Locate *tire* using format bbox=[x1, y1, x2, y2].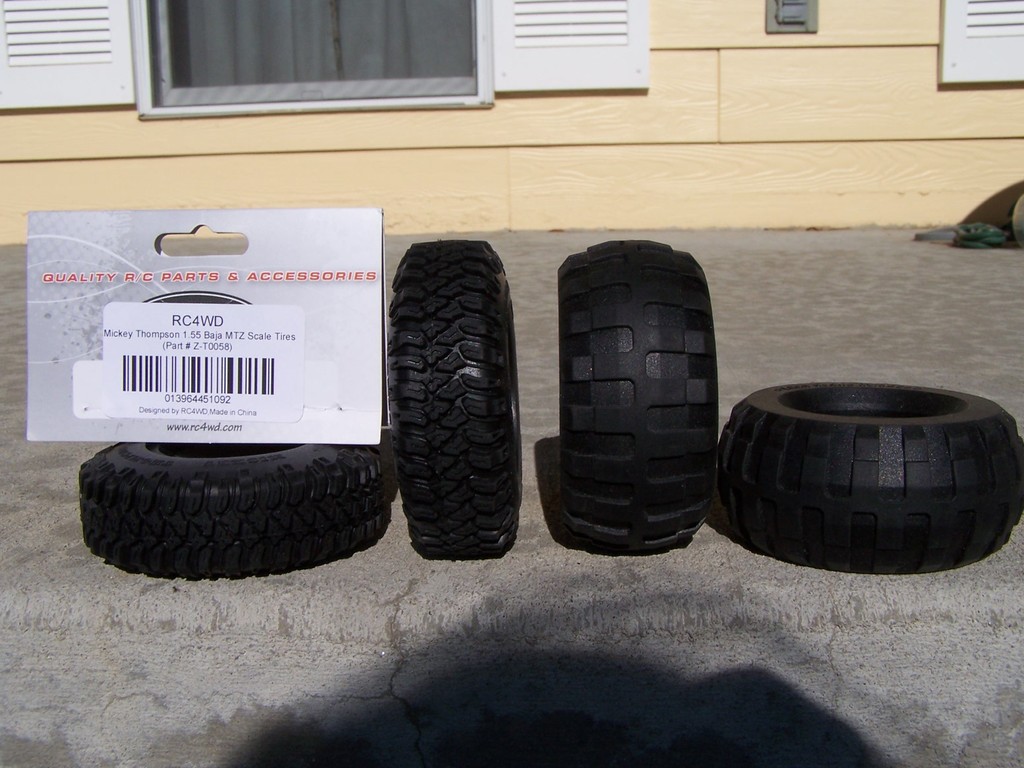
bbox=[716, 381, 1023, 575].
